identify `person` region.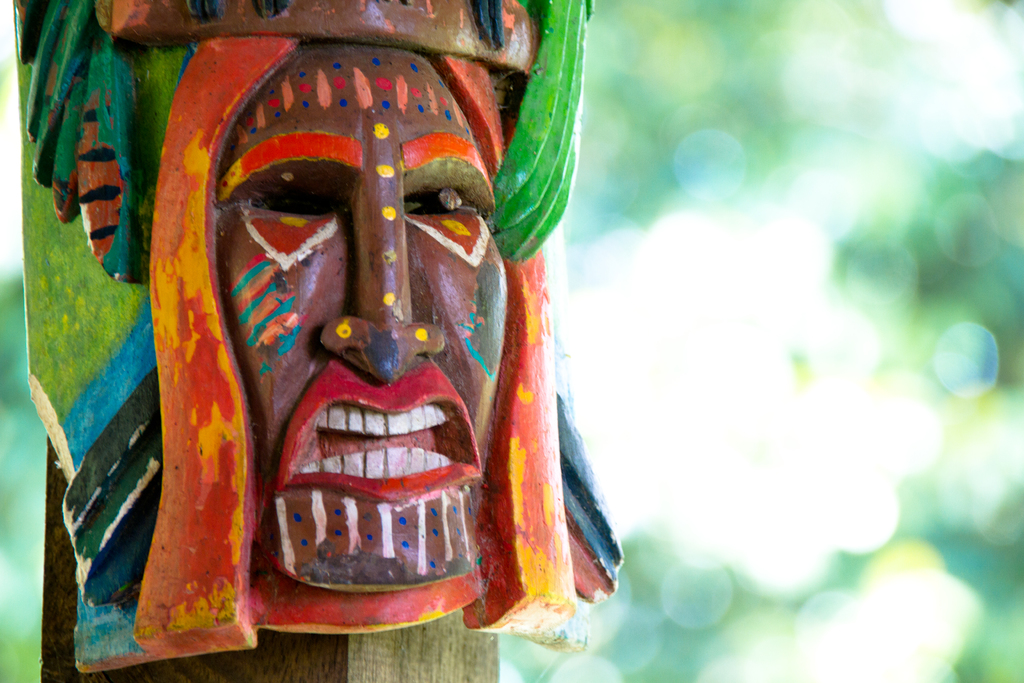
Region: box=[24, 0, 622, 676].
